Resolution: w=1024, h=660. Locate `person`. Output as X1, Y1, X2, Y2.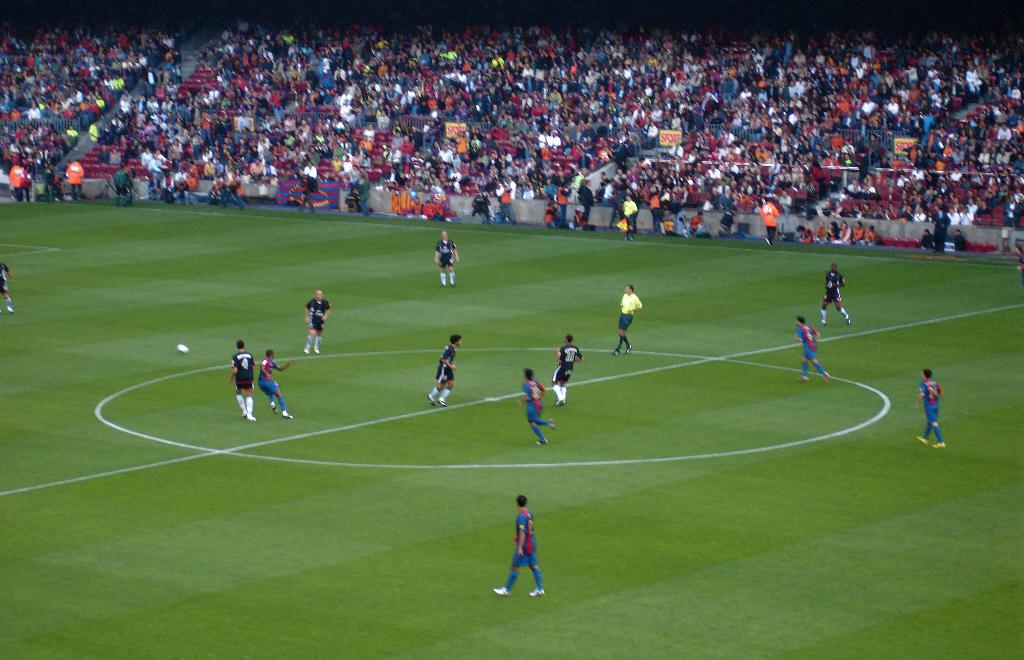
950, 226, 969, 249.
